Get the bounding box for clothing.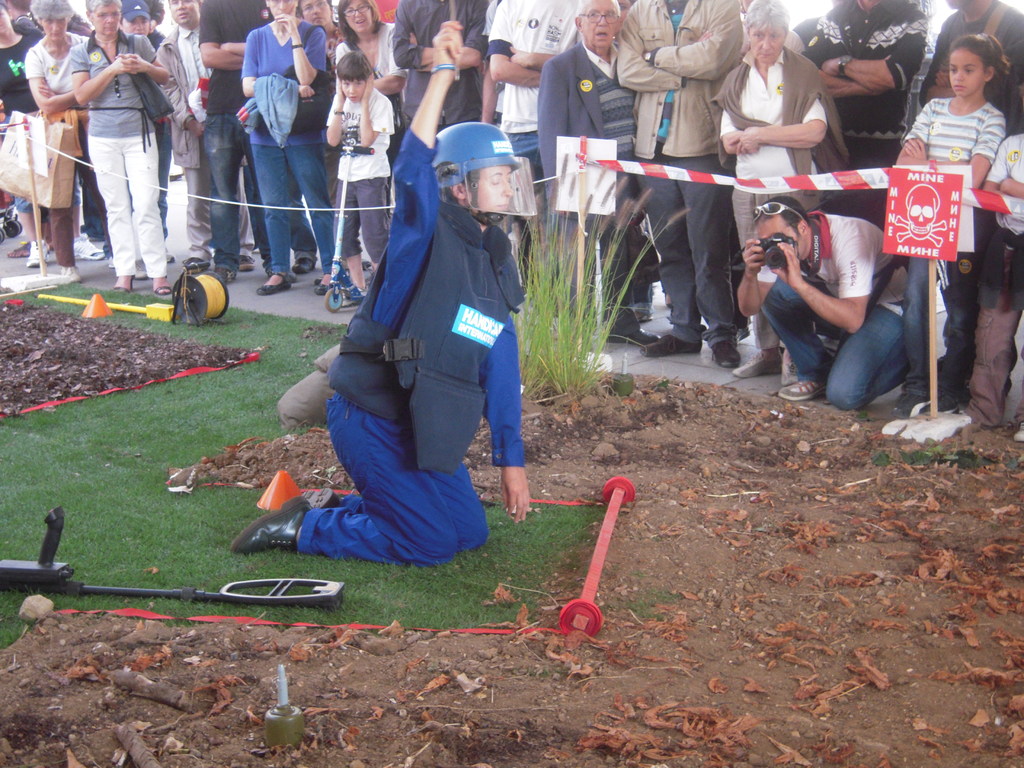
(614,0,741,346).
